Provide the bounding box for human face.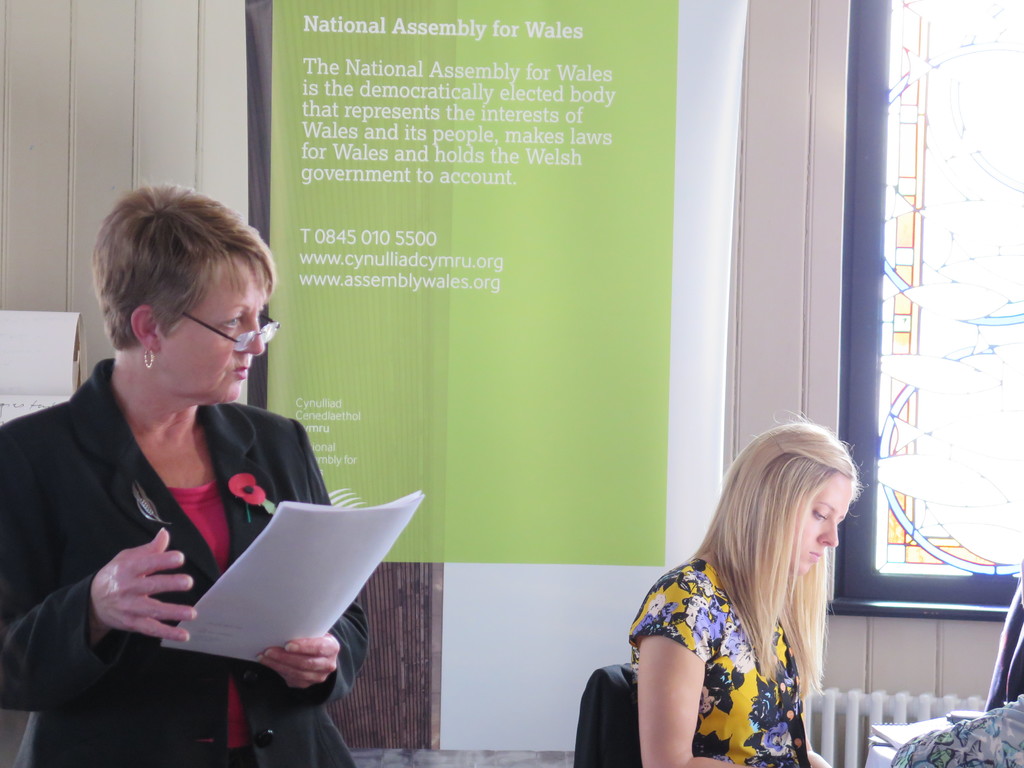
l=153, t=260, r=269, b=401.
